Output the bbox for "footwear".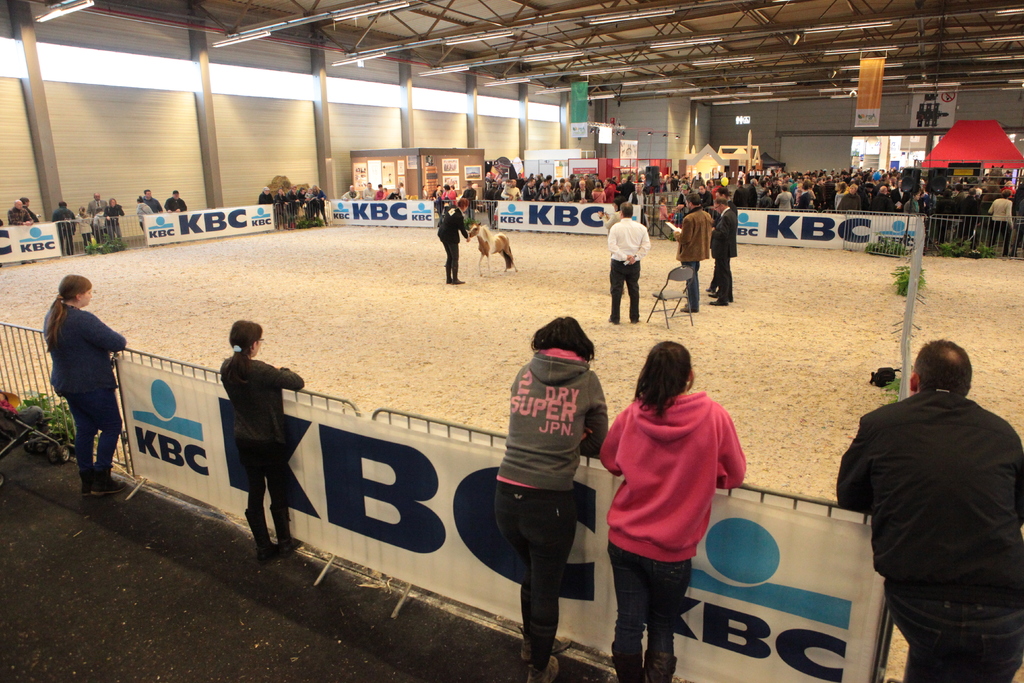
<bbox>99, 474, 125, 495</bbox>.
